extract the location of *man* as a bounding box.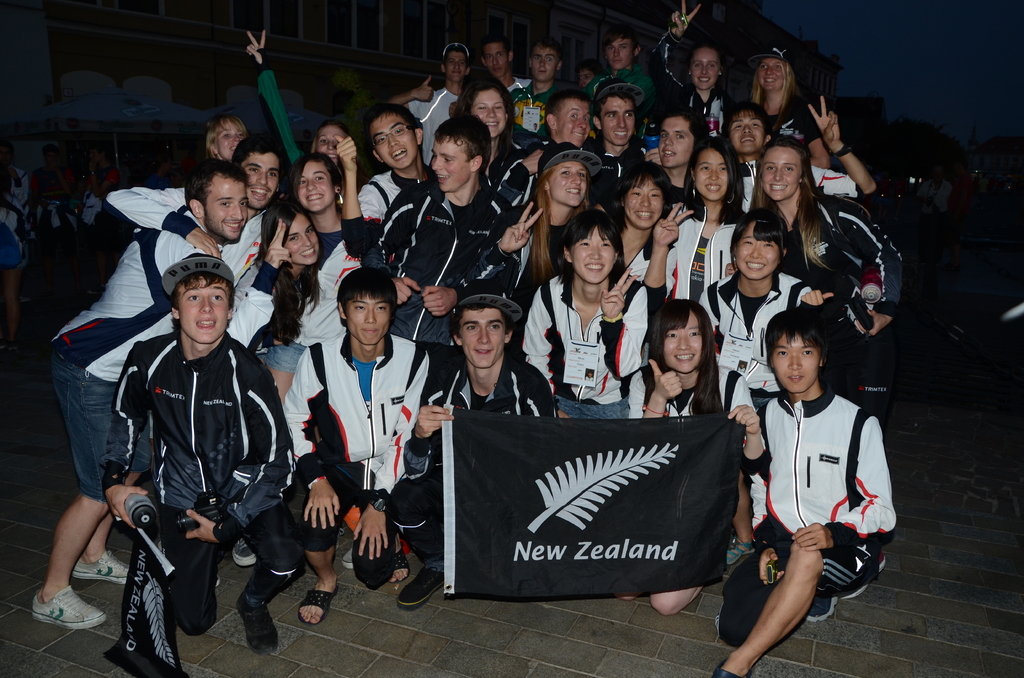
<box>367,114,518,345</box>.
